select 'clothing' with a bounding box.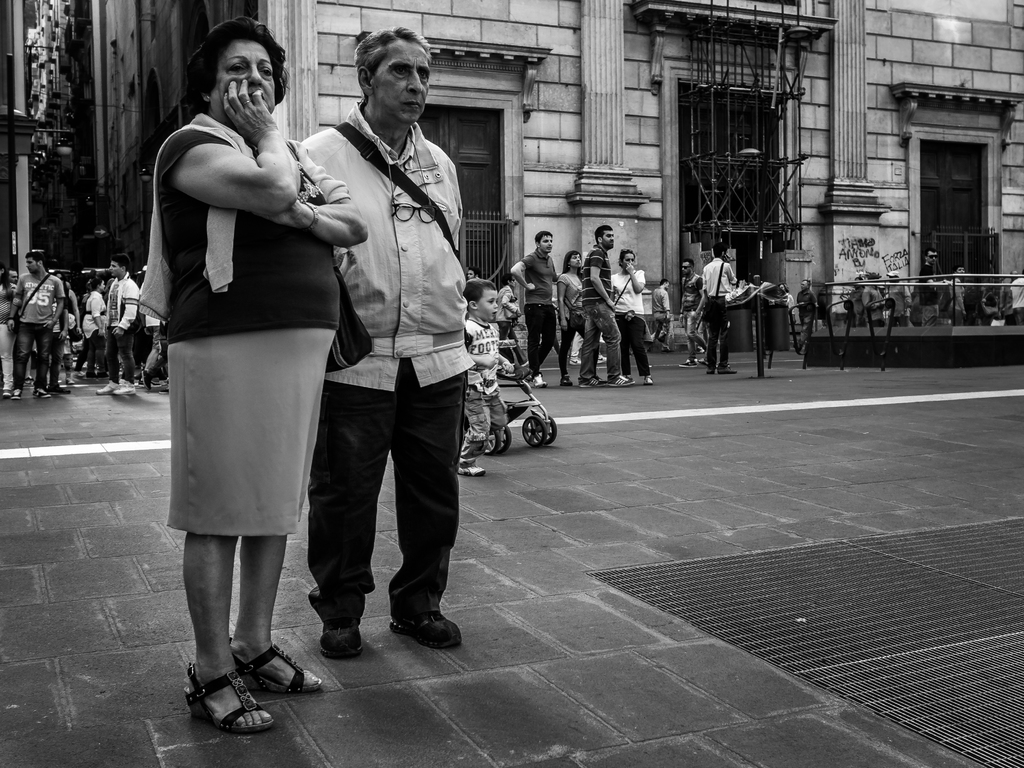
[left=451, top=314, right=506, bottom=457].
